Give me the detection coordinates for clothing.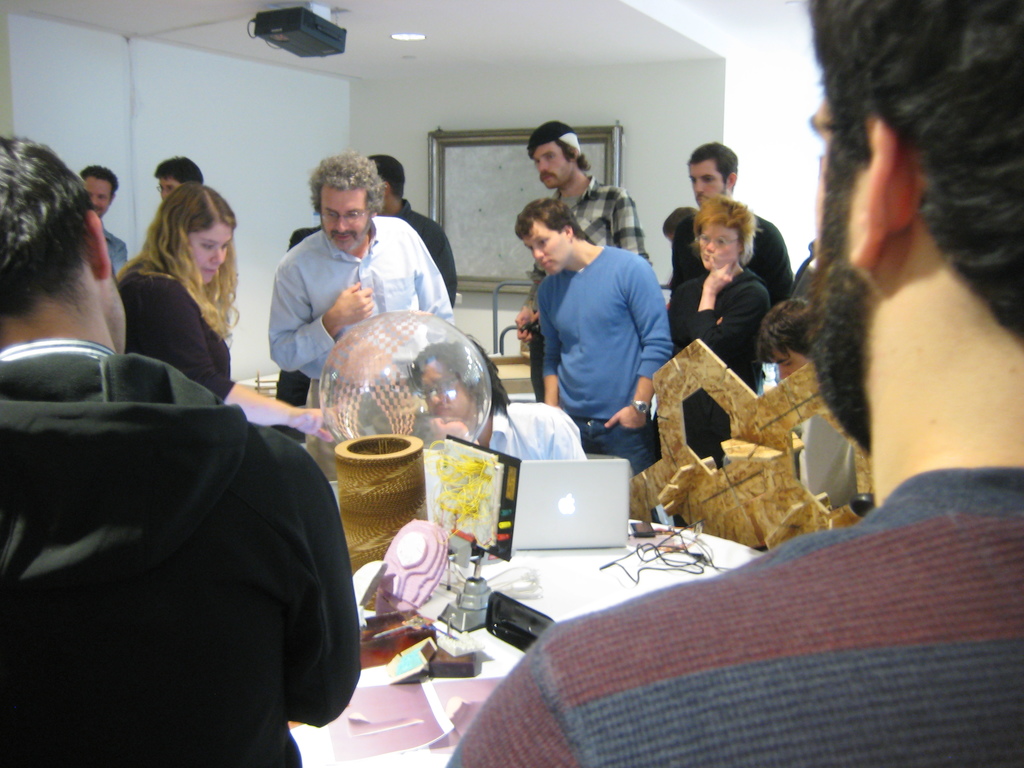
[262, 214, 451, 479].
